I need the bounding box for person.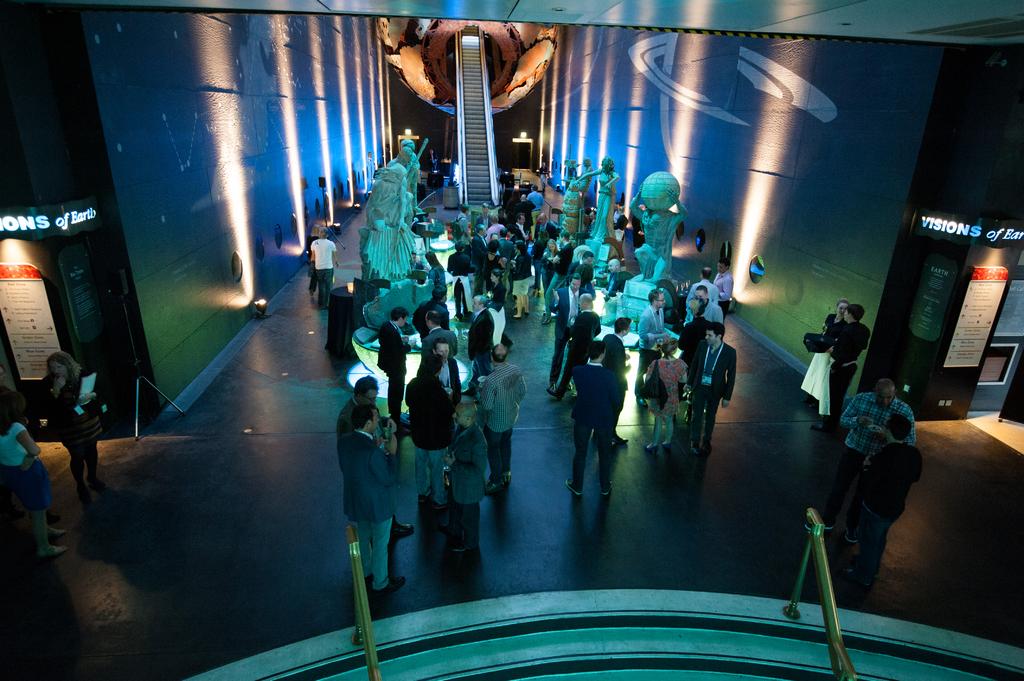
Here it is: [x1=826, y1=303, x2=876, y2=429].
